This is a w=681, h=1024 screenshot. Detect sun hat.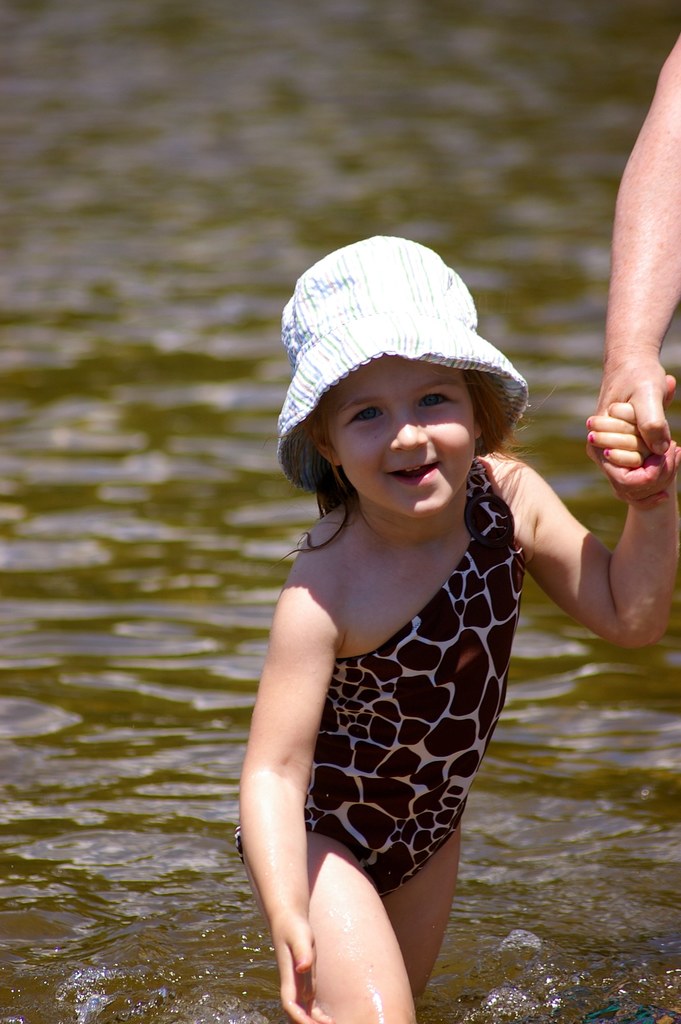
274:230:538:495.
